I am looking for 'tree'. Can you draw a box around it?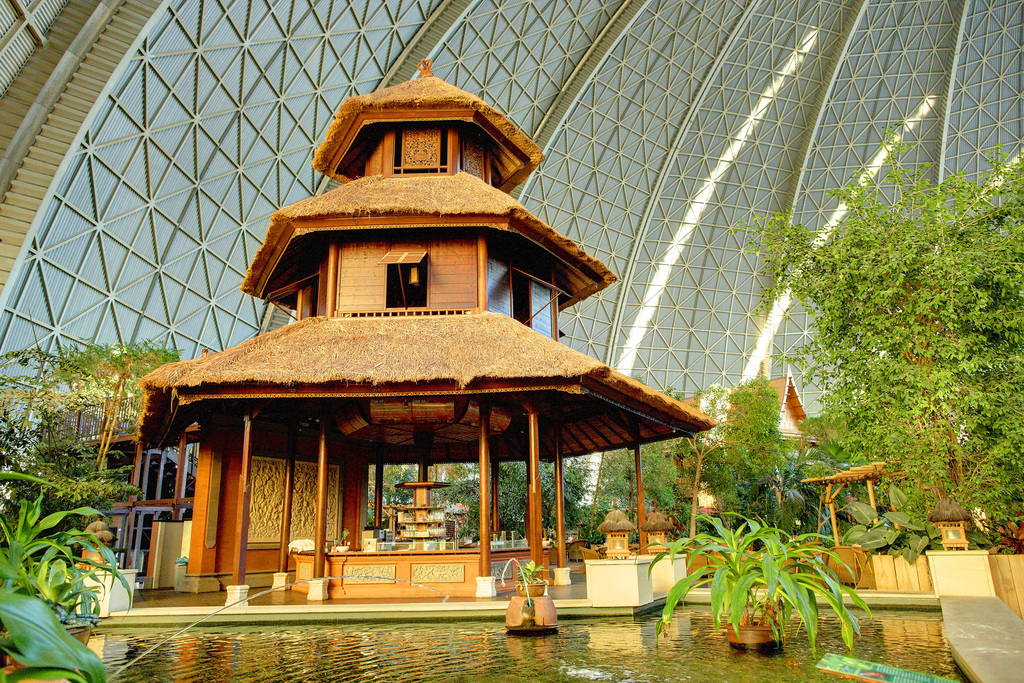
Sure, the bounding box is {"left": 0, "top": 340, "right": 183, "bottom": 518}.
